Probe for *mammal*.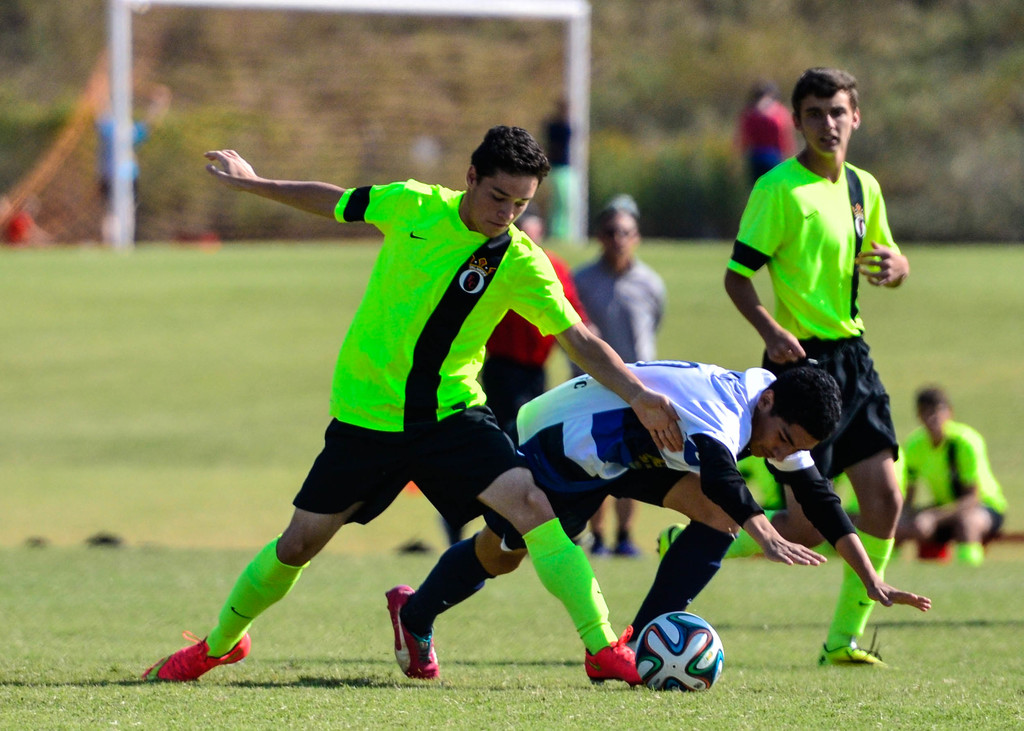
Probe result: bbox=(571, 195, 672, 550).
